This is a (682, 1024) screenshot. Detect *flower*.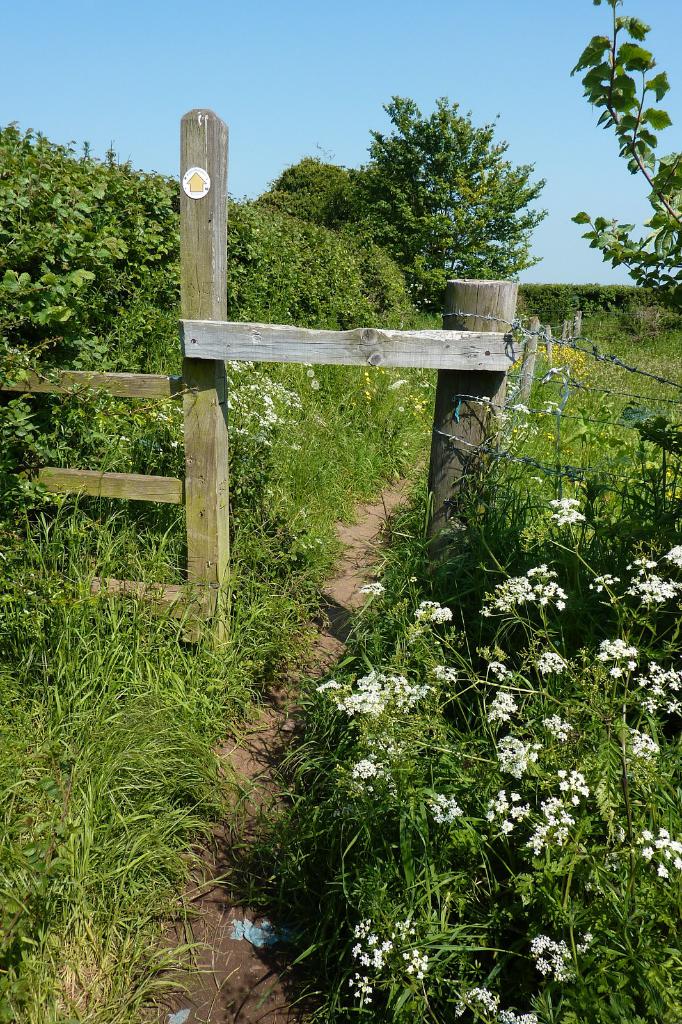
Rect(587, 547, 679, 601).
